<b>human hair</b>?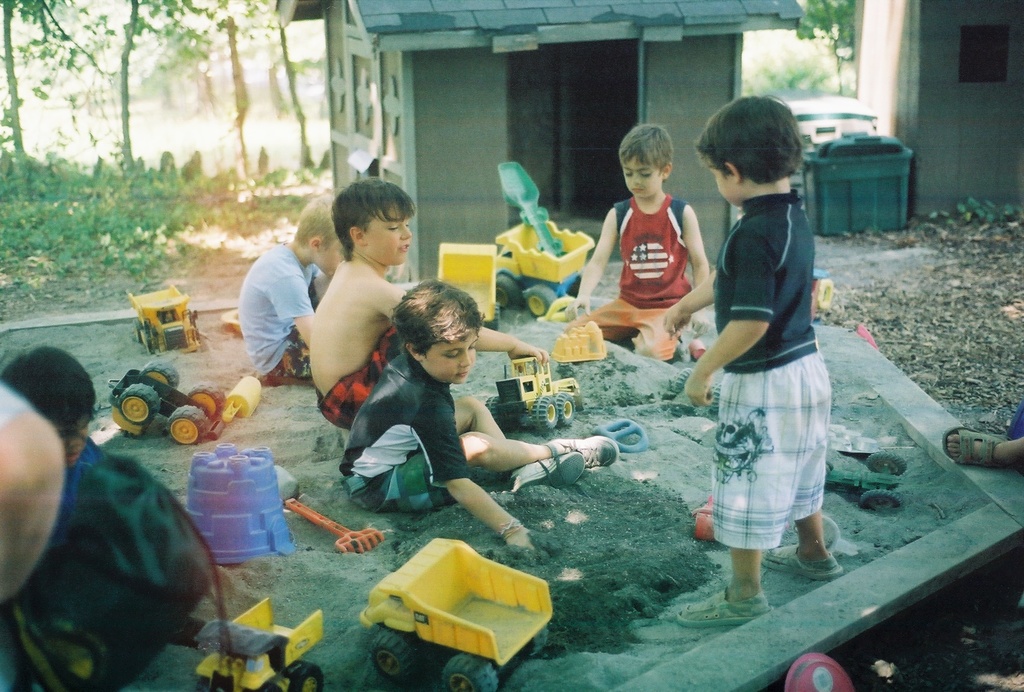
bbox=[332, 176, 418, 265]
